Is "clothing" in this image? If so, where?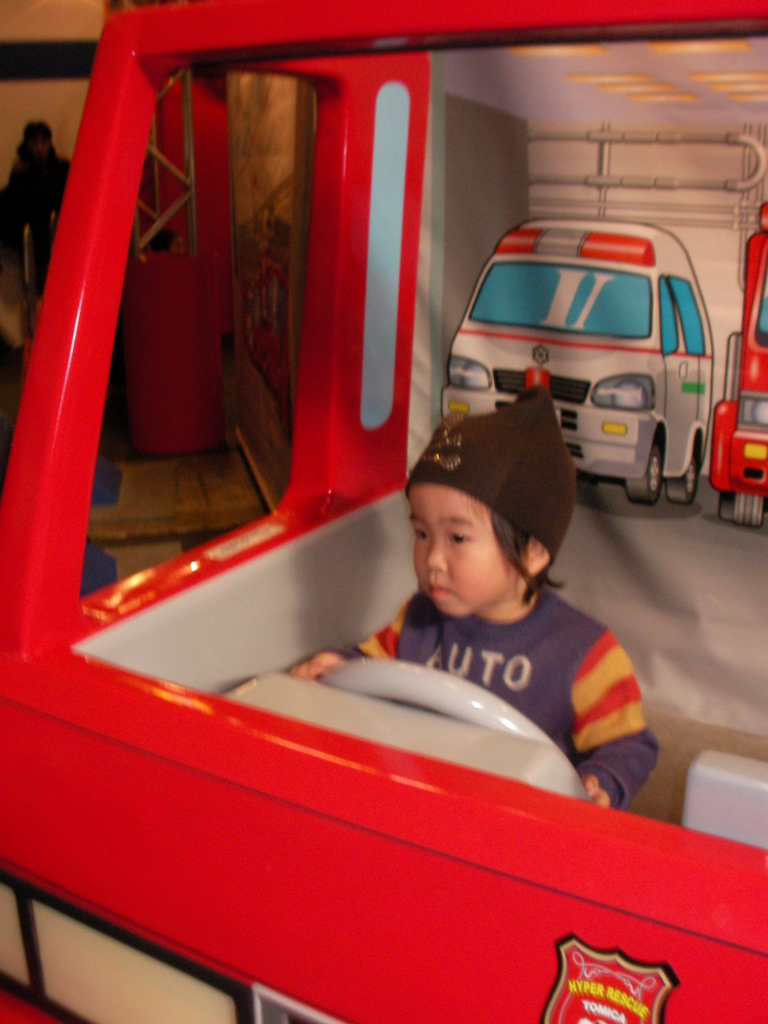
Yes, at <box>7,143,77,279</box>.
